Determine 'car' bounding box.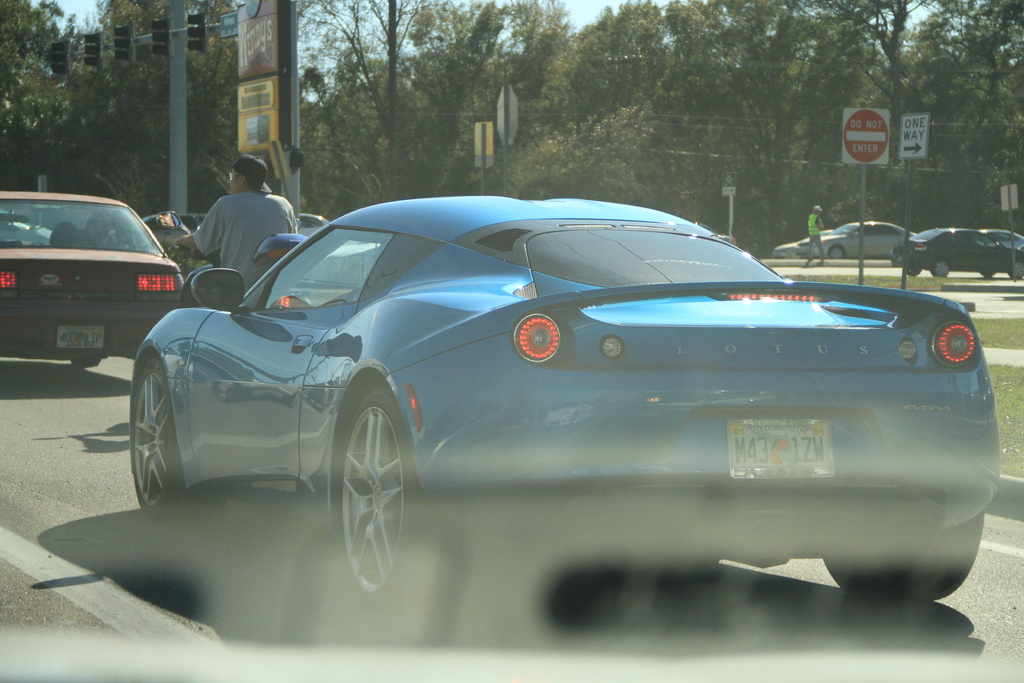
Determined: l=126, t=195, r=1011, b=612.
